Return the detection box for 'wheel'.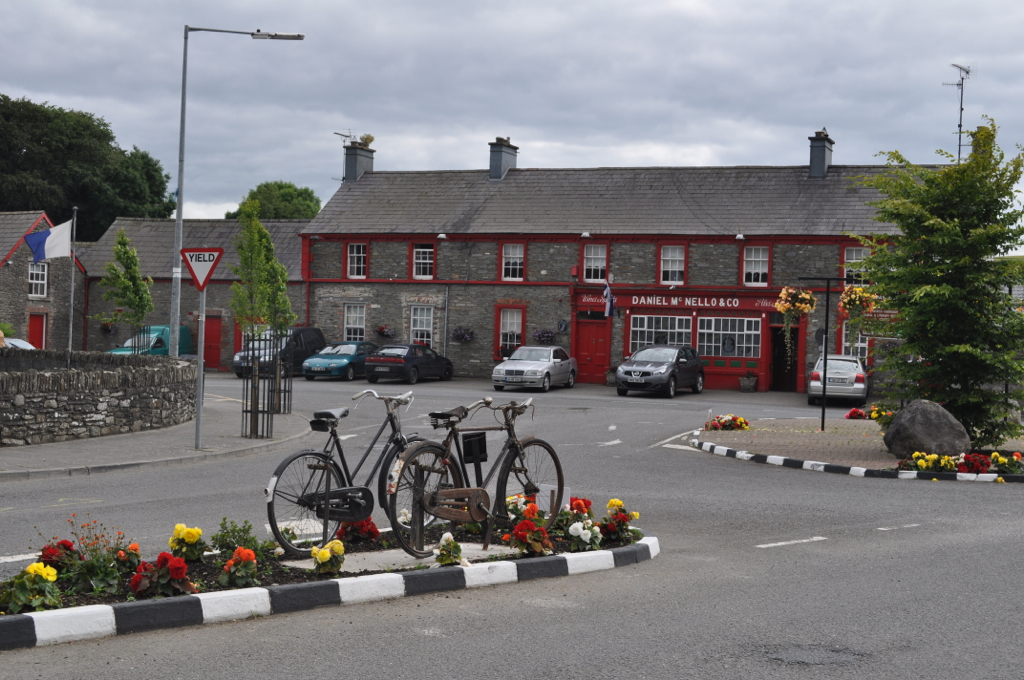
<bbox>443, 364, 456, 381</bbox>.
